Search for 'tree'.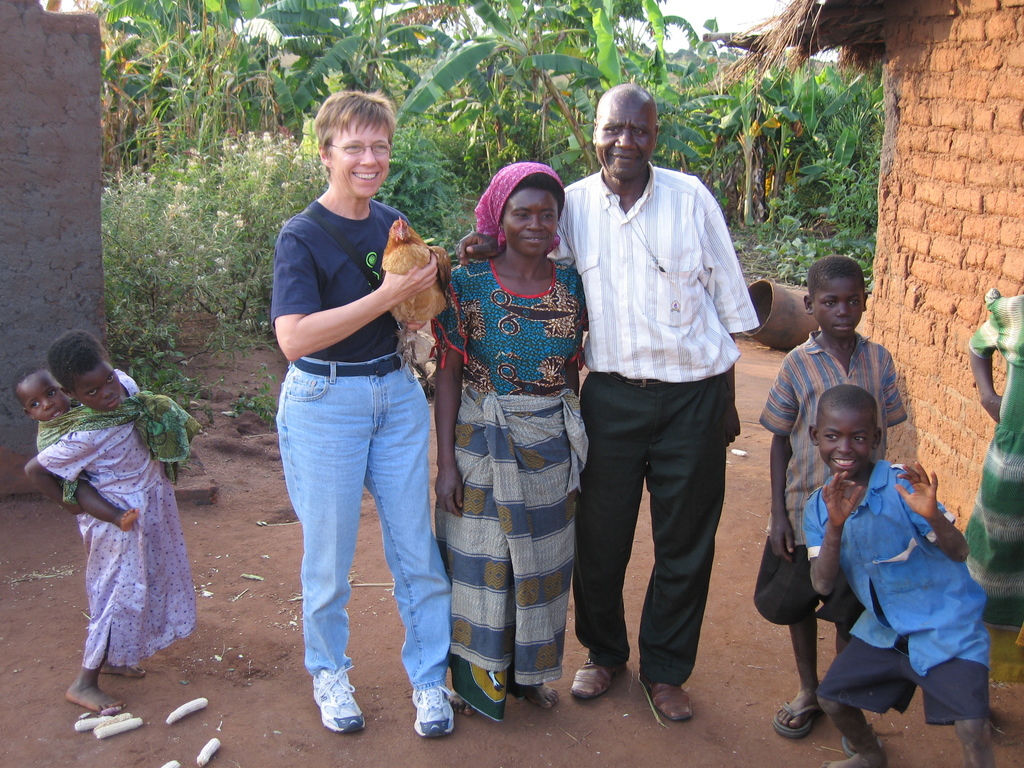
Found at [123, 0, 253, 169].
